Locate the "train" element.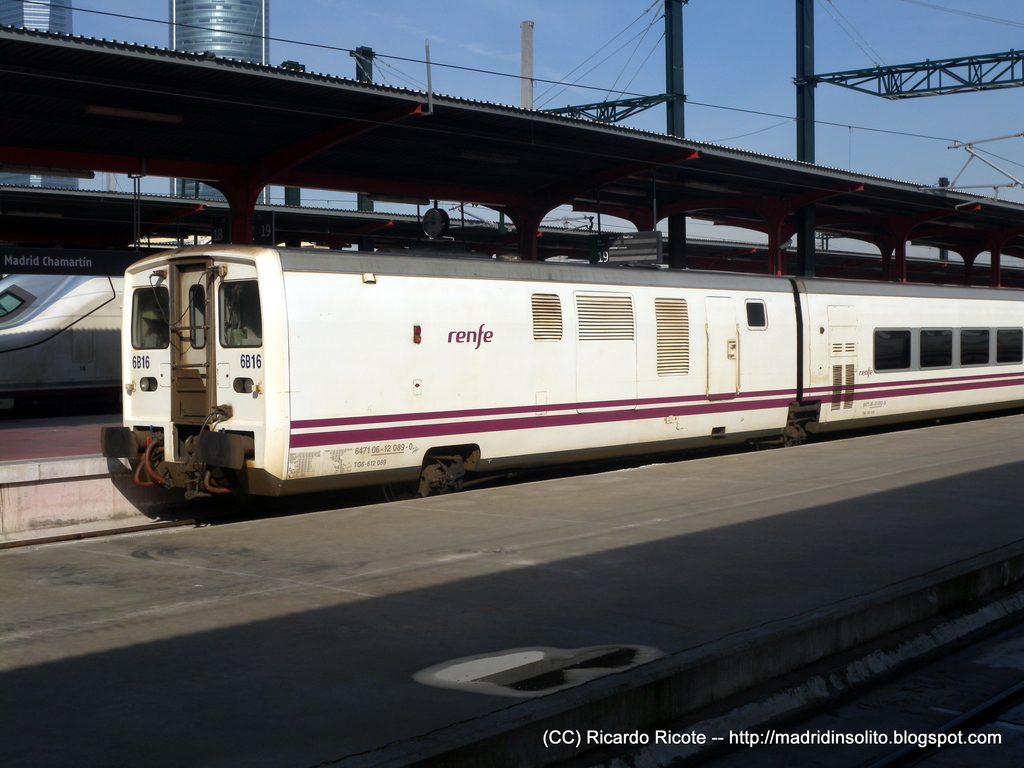
Element bbox: rect(100, 244, 1023, 509).
